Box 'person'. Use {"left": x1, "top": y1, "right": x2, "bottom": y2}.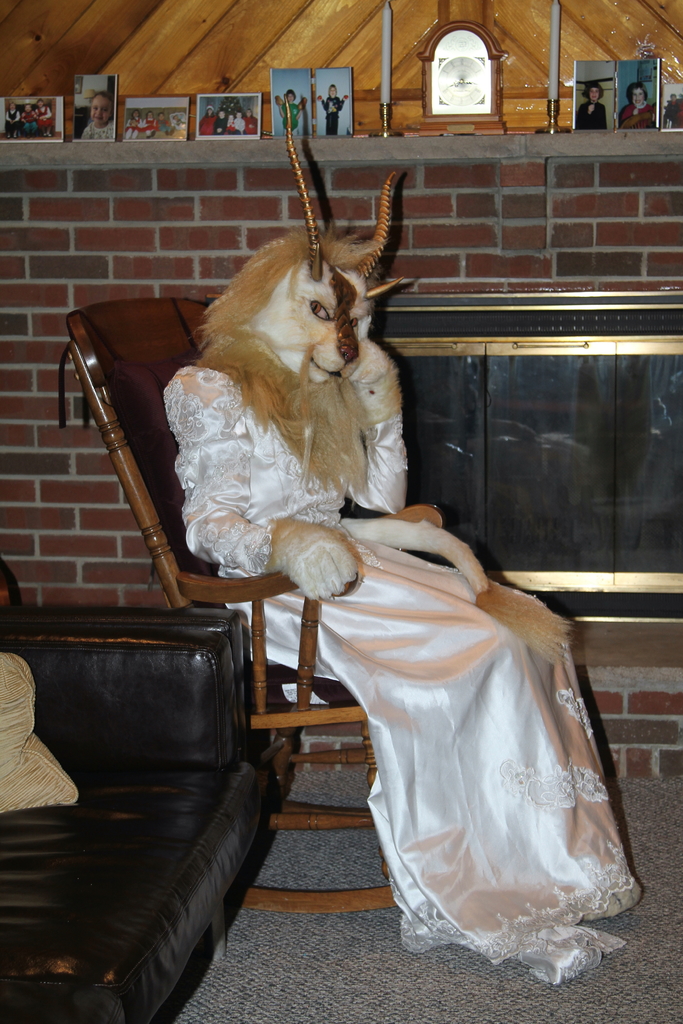
{"left": 154, "top": 113, "right": 170, "bottom": 132}.
